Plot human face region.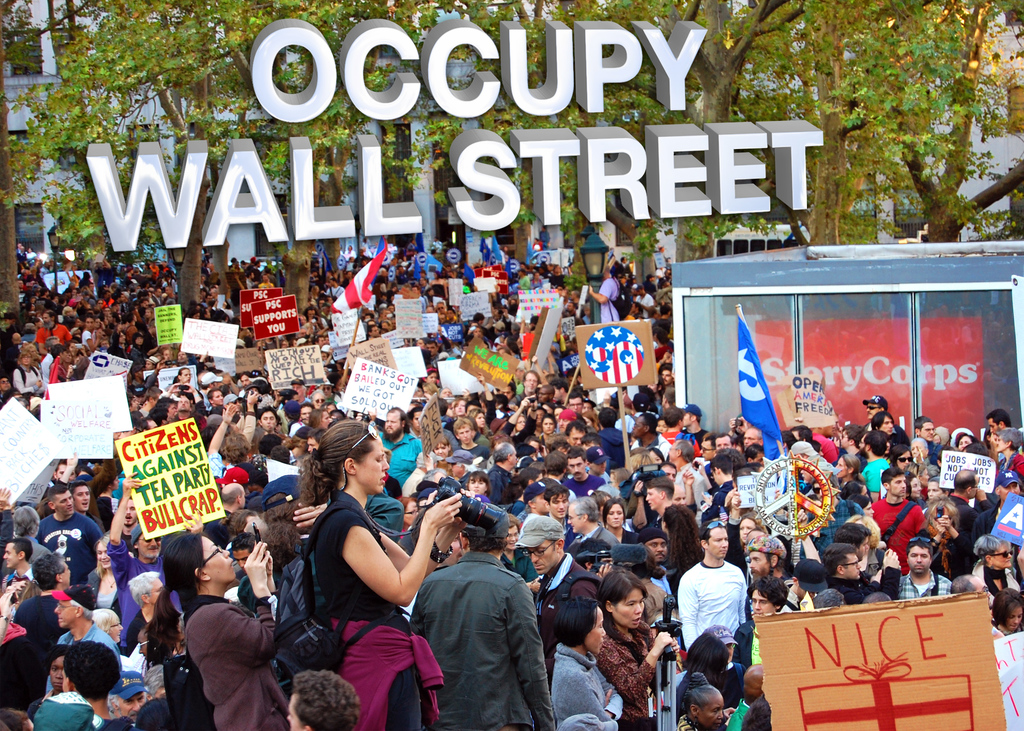
Plotted at (20, 355, 28, 364).
